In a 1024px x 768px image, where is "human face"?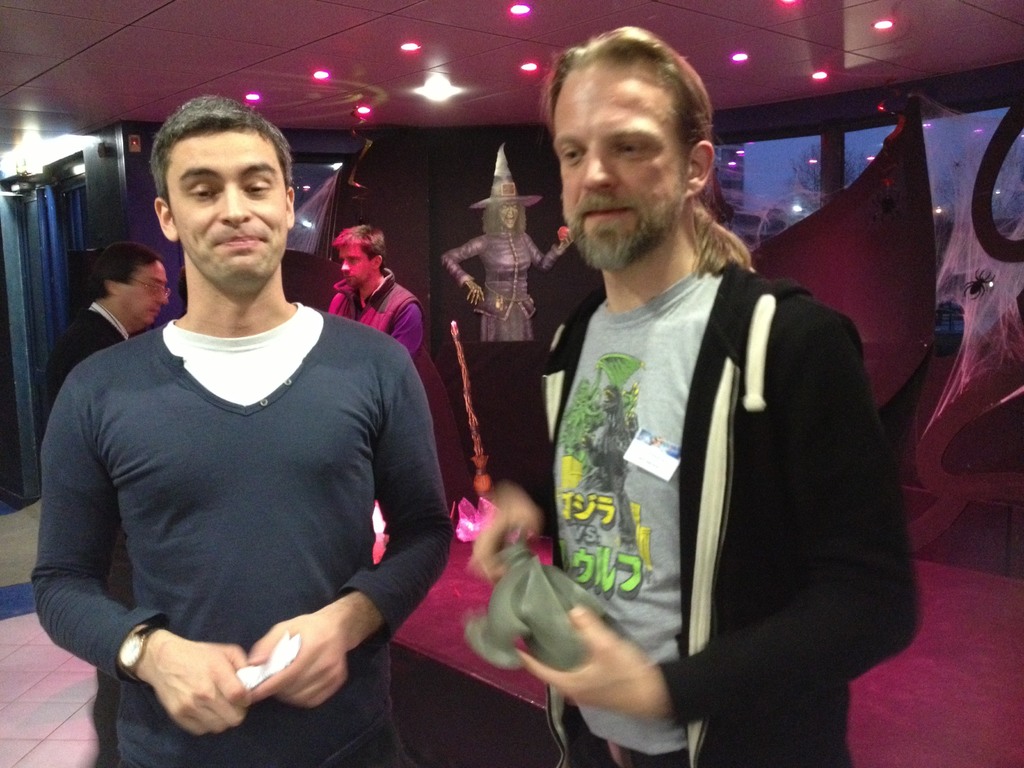
Rect(335, 240, 371, 286).
